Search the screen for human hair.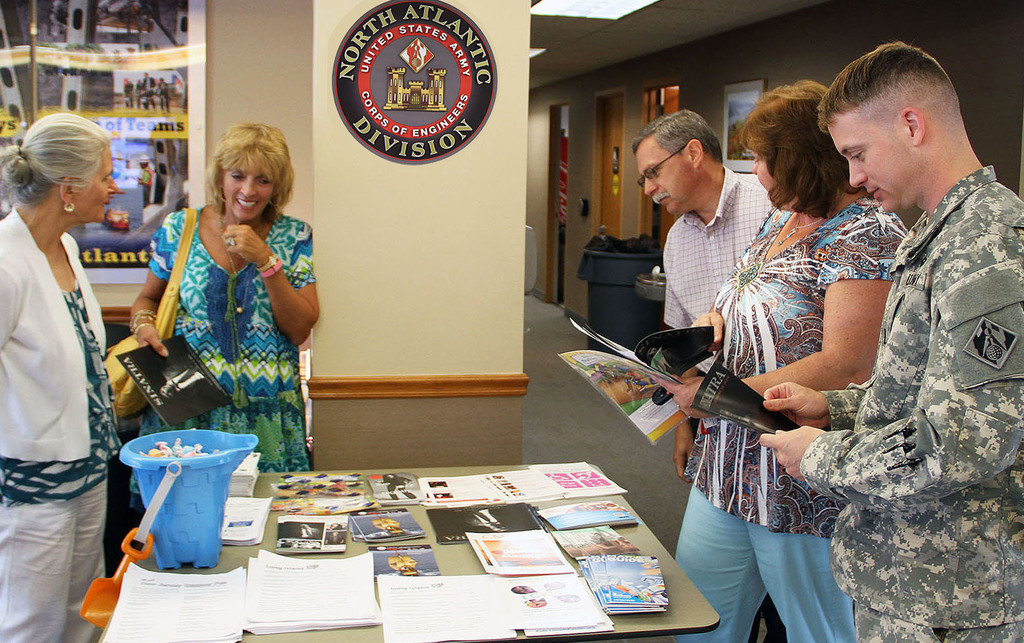
Found at <box>629,107,726,162</box>.
